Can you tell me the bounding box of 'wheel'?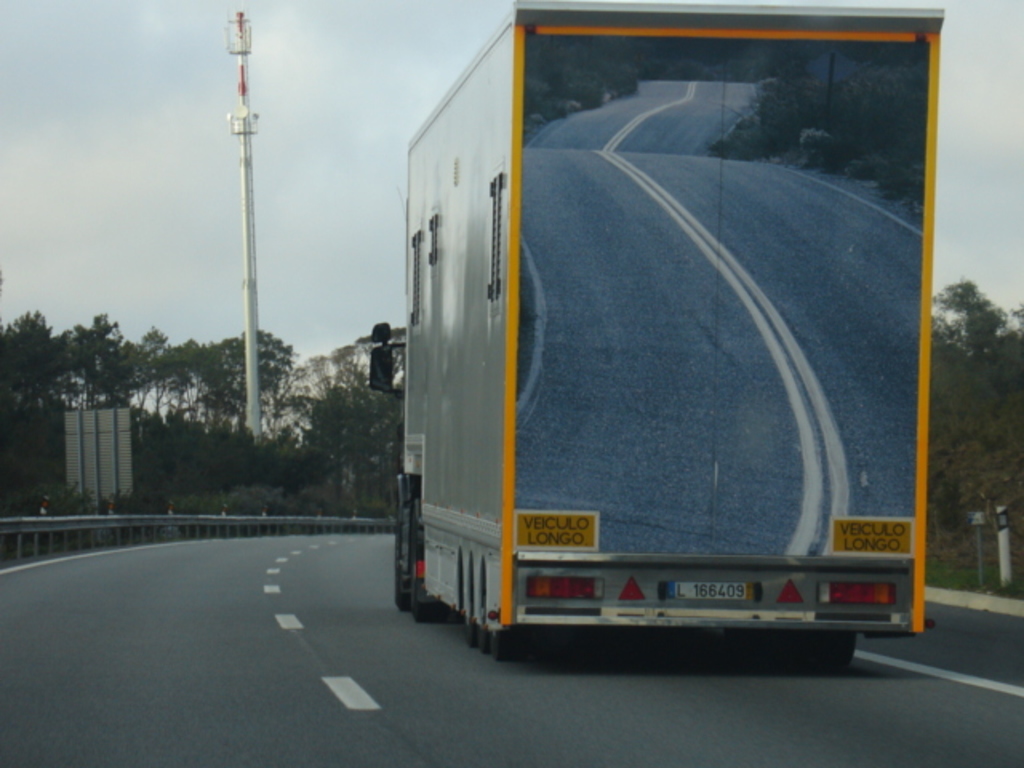
select_region(414, 504, 445, 624).
